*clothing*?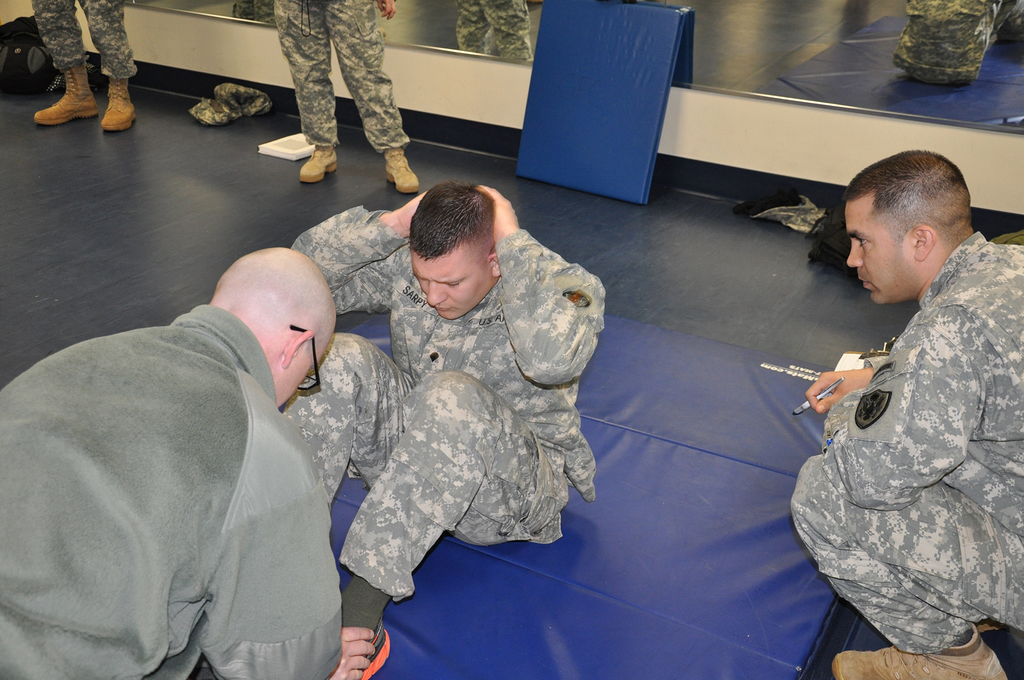
box=[271, 0, 406, 151]
